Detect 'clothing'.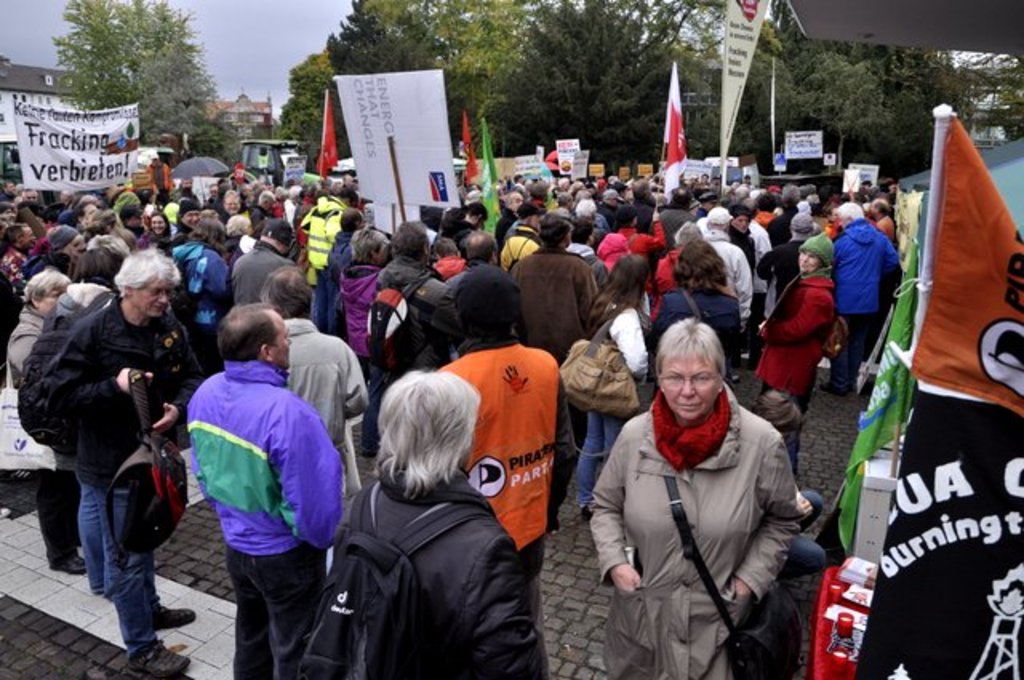
Detected at crop(232, 234, 310, 310).
